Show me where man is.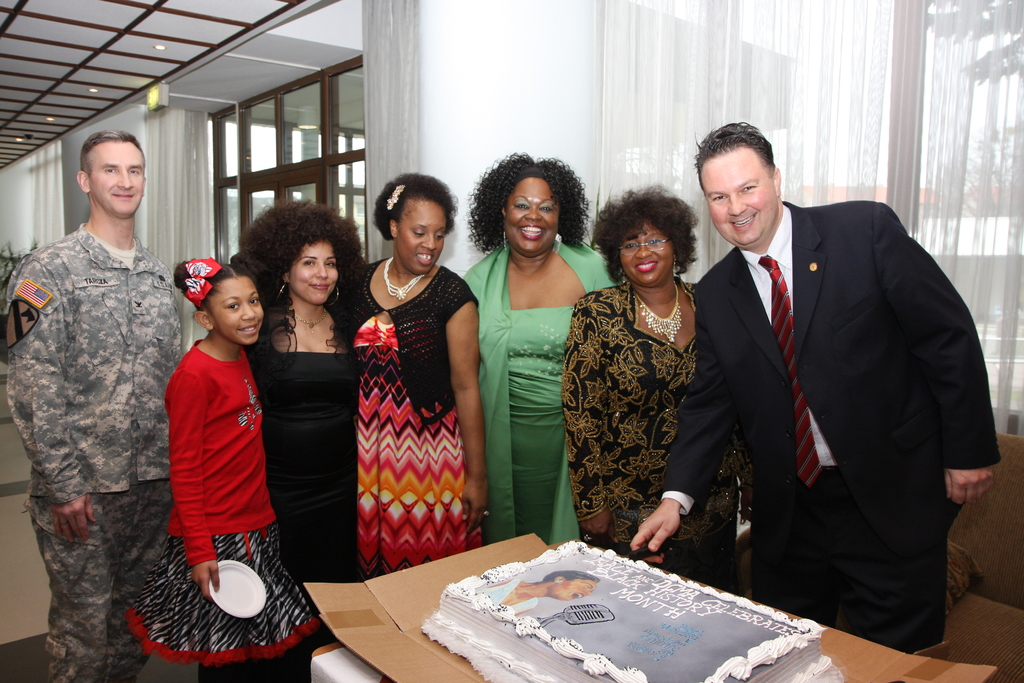
man is at x1=3 y1=128 x2=181 y2=682.
